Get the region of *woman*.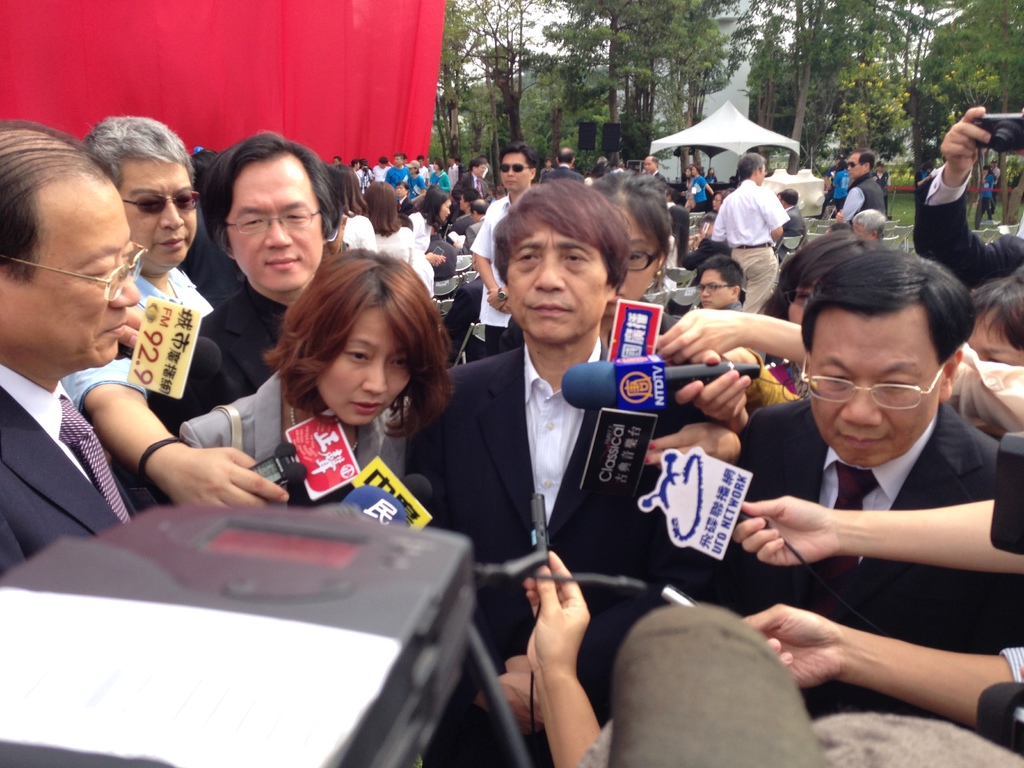
[666,207,689,291].
